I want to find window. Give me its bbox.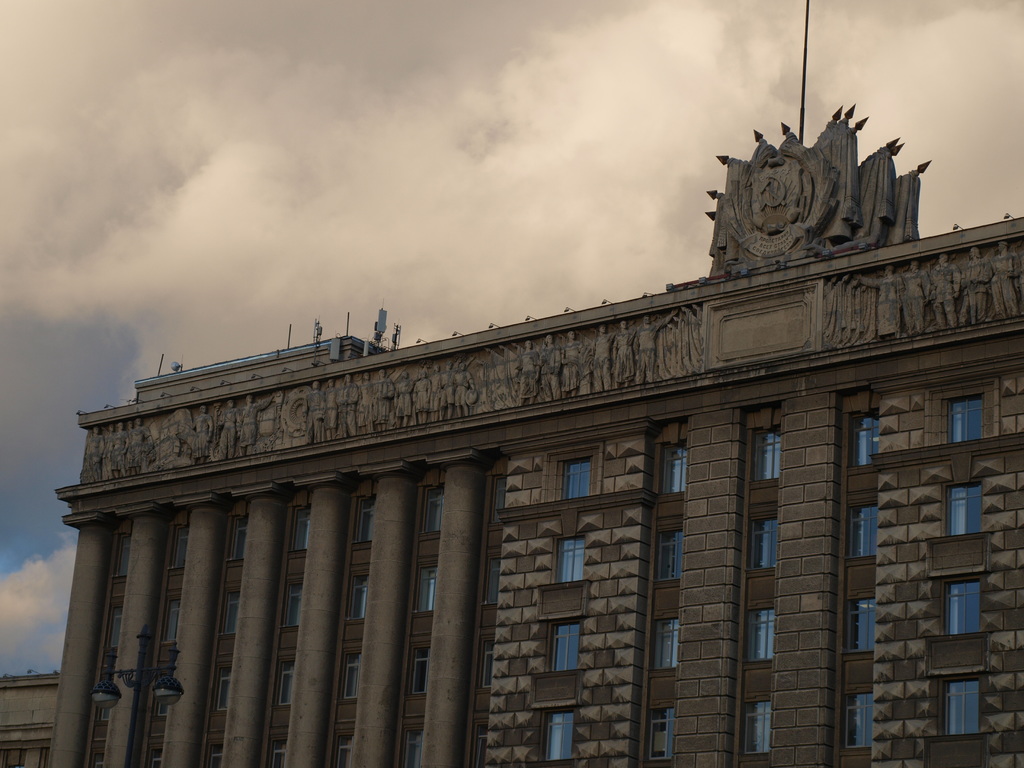
rect(118, 538, 129, 581).
